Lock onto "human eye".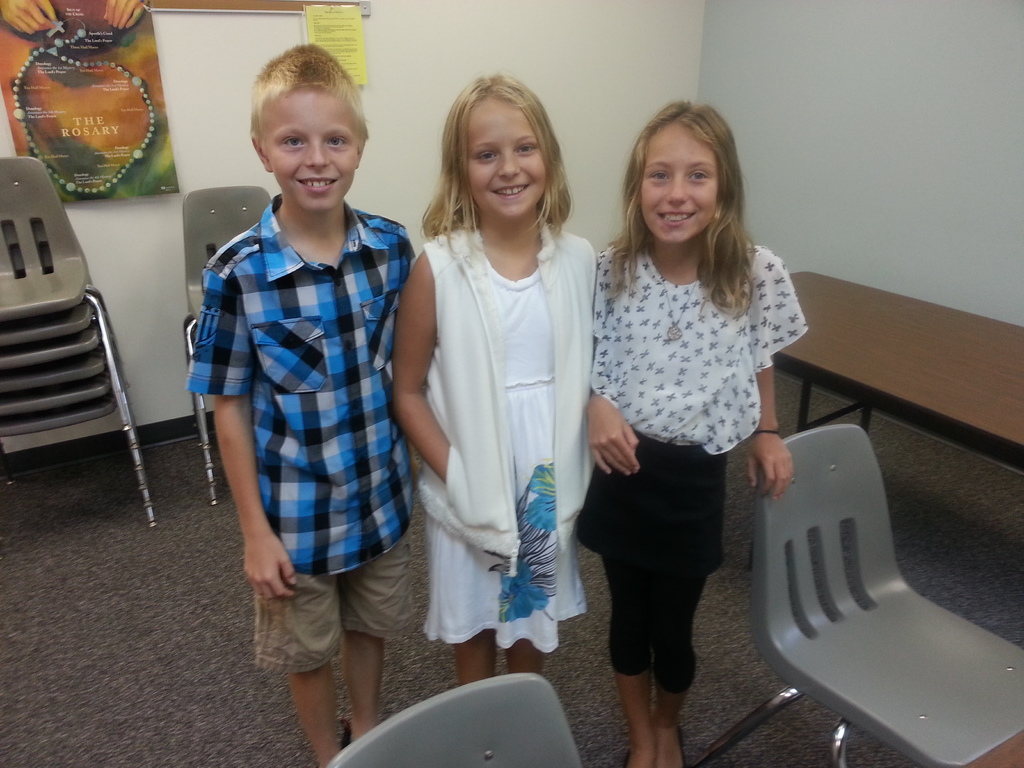
Locked: <box>518,143,540,154</box>.
